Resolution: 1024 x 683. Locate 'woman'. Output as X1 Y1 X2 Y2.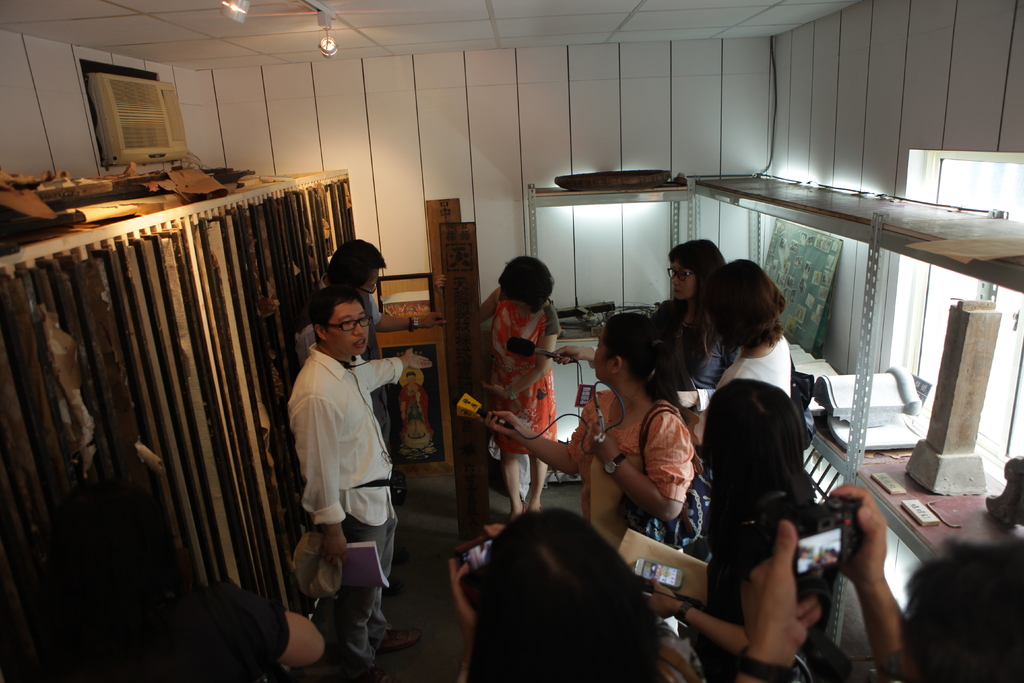
485 311 696 546.
